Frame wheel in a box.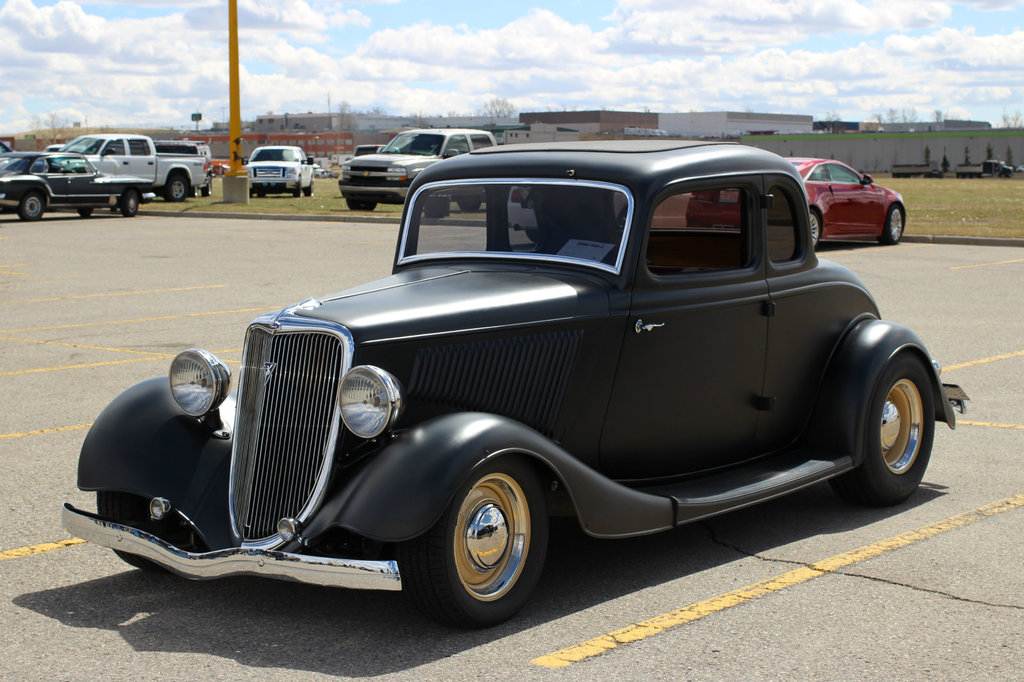
[456, 201, 480, 211].
